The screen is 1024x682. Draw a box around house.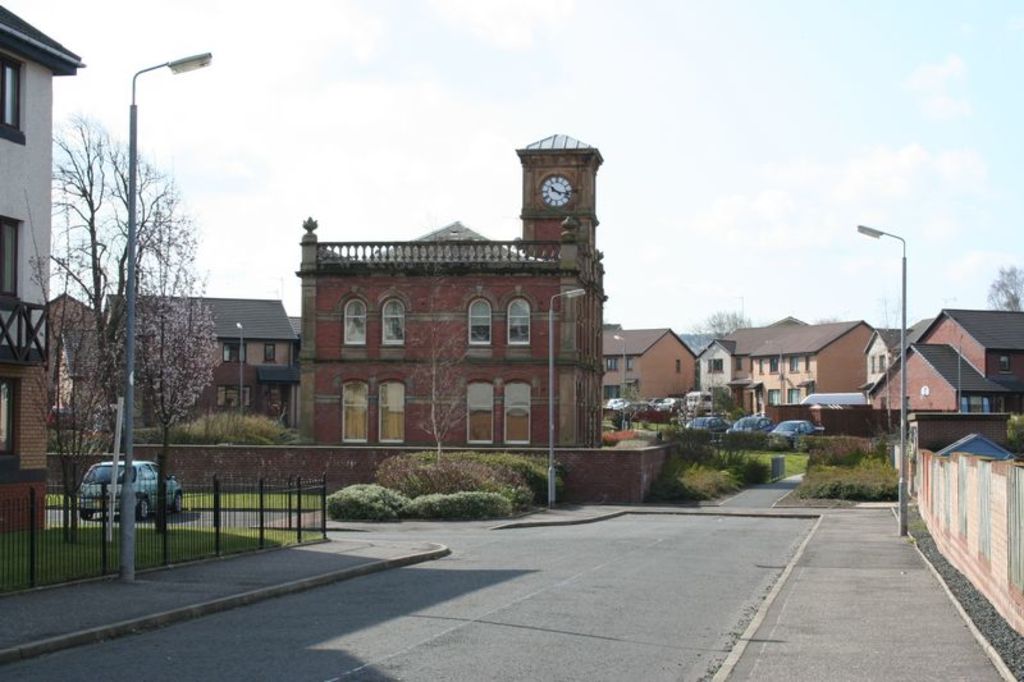
Rect(111, 289, 291, 435).
